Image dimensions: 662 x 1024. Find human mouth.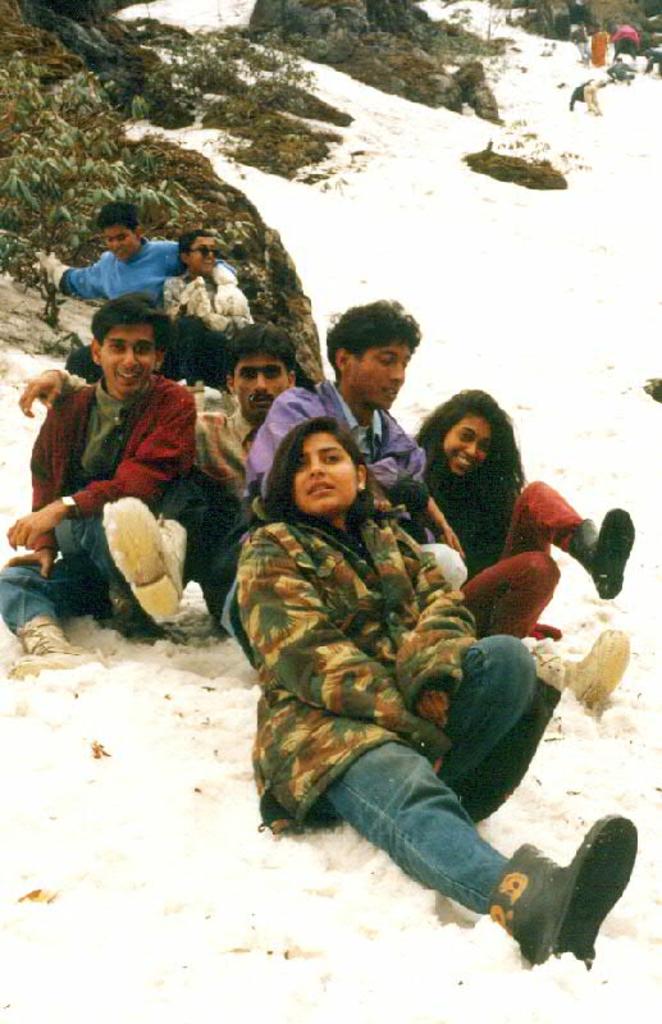
locate(122, 372, 136, 381).
